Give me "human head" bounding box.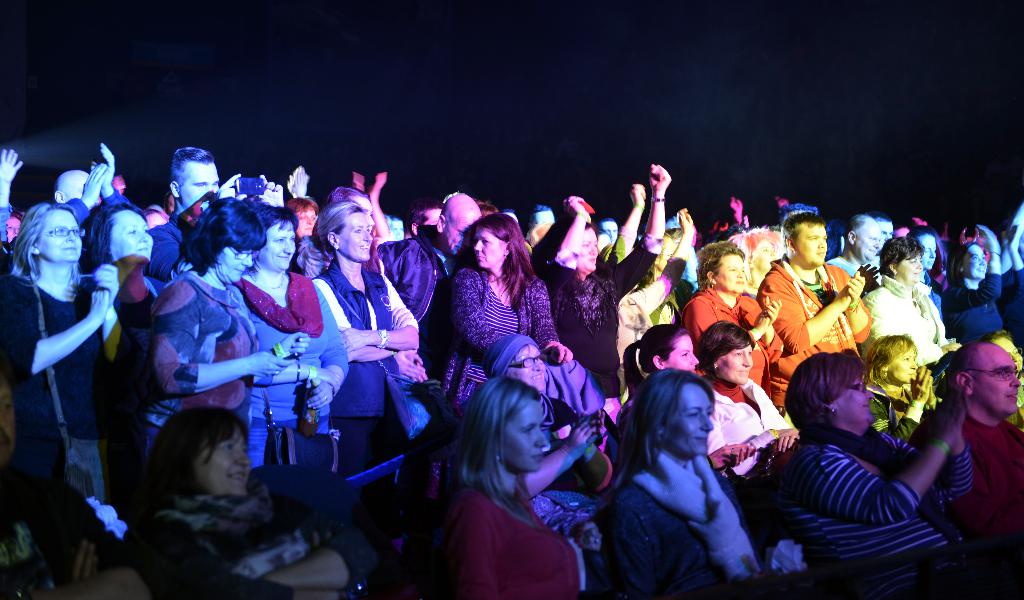
[170, 144, 221, 210].
